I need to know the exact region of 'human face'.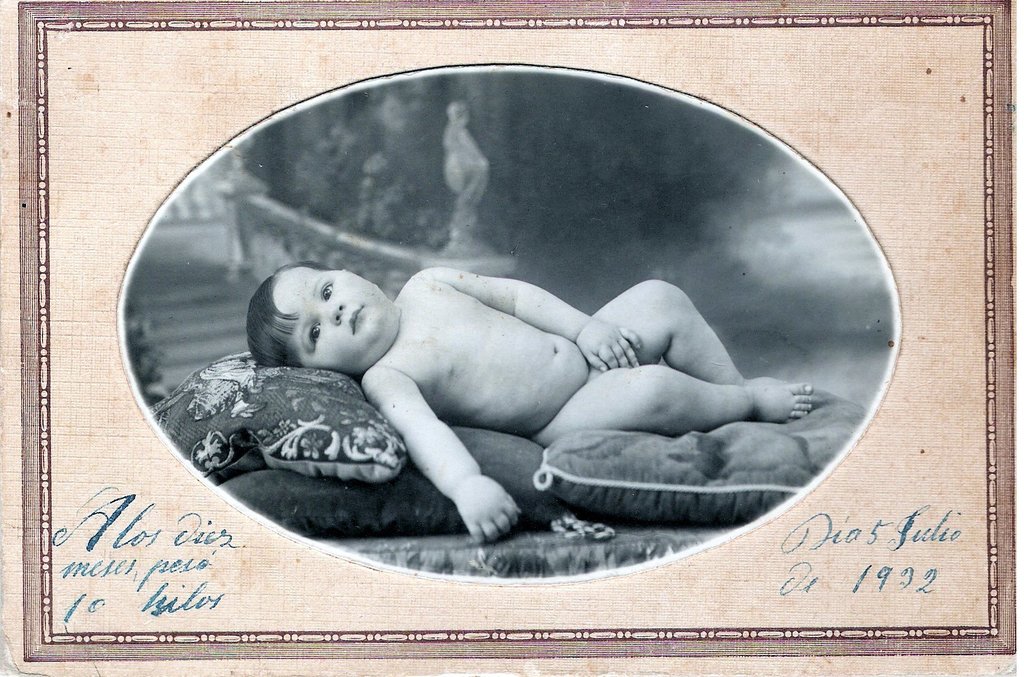
Region: <bbox>272, 267, 399, 375</bbox>.
